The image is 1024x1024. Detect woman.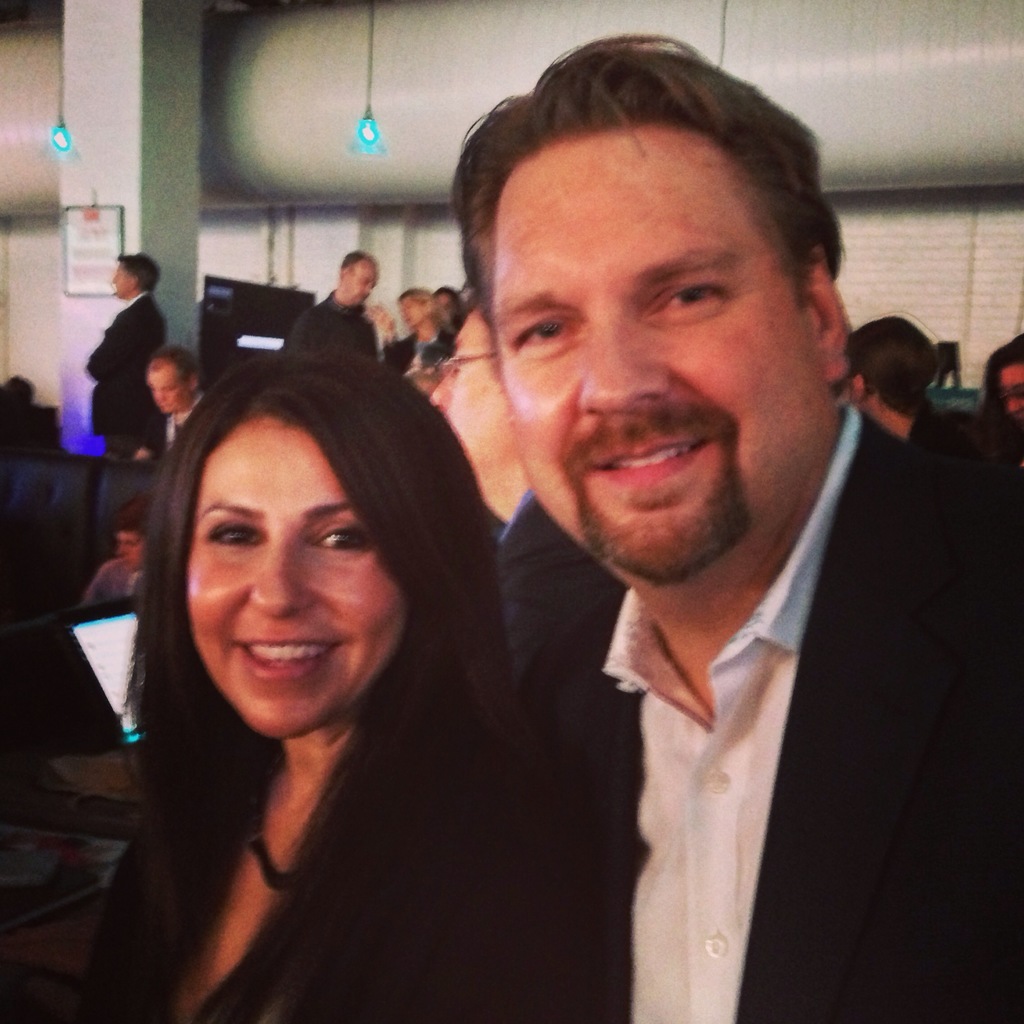
Detection: locate(76, 315, 571, 1012).
